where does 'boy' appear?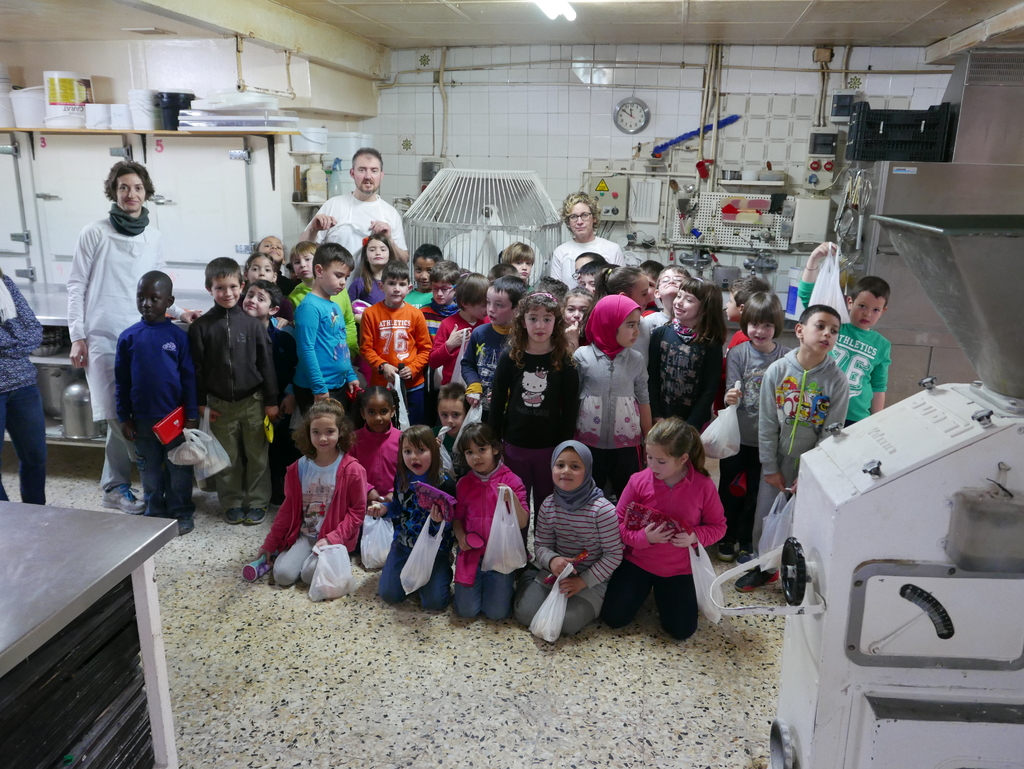
Appears at 243, 279, 299, 507.
